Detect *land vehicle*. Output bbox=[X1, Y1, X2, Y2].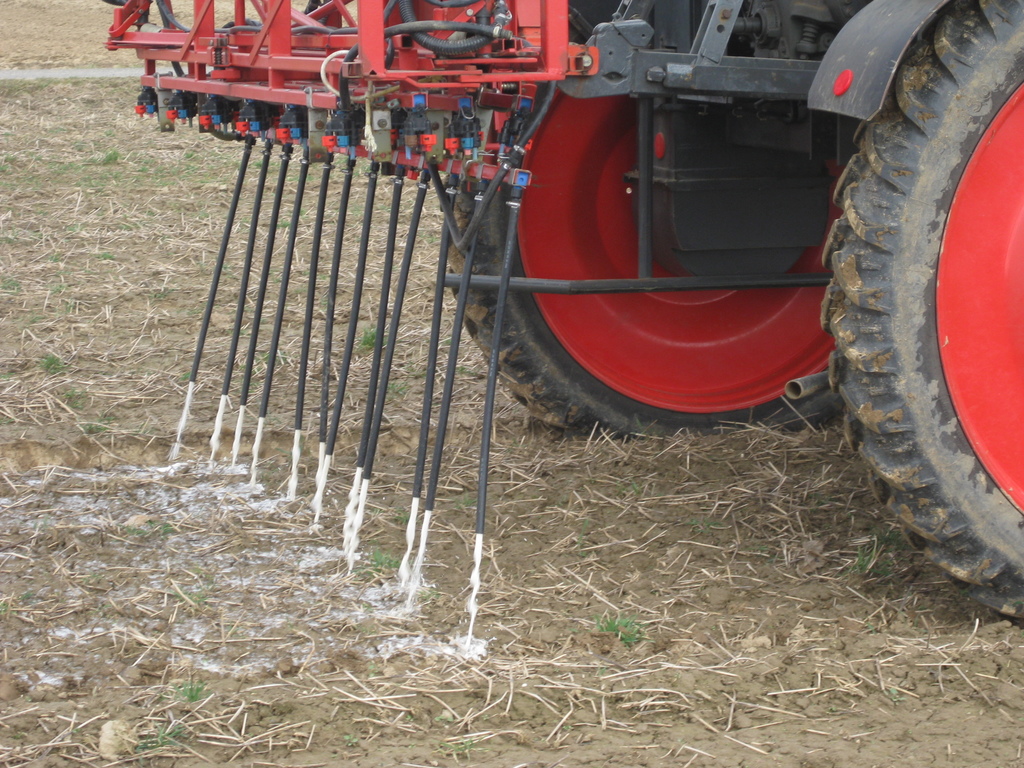
bbox=[174, 0, 1020, 602].
